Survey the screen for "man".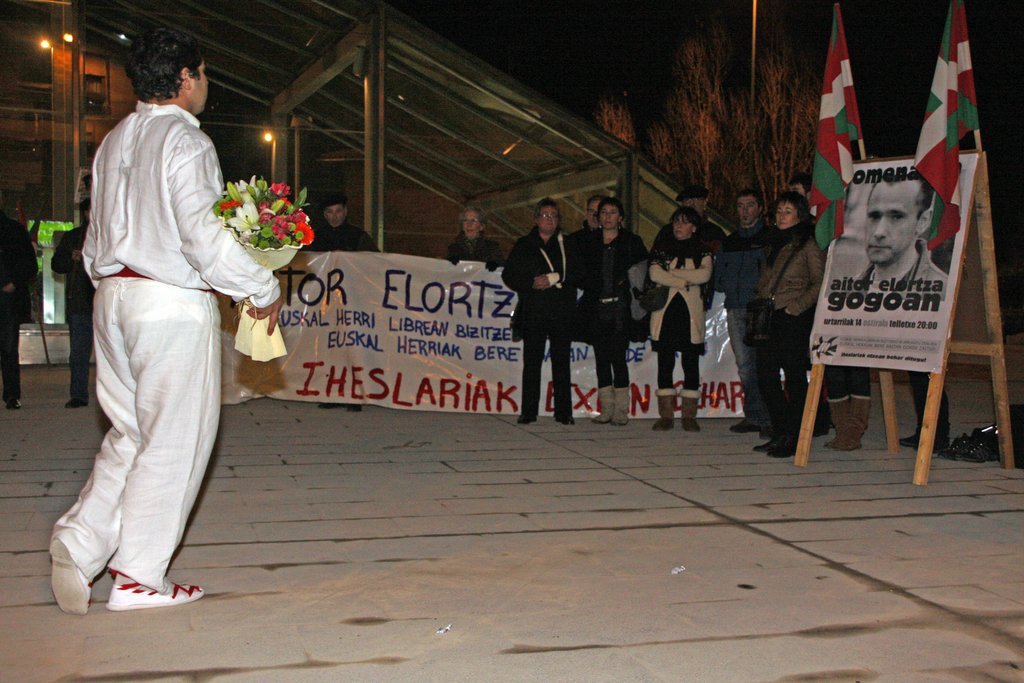
Survey found: x1=0 y1=201 x2=37 y2=411.
